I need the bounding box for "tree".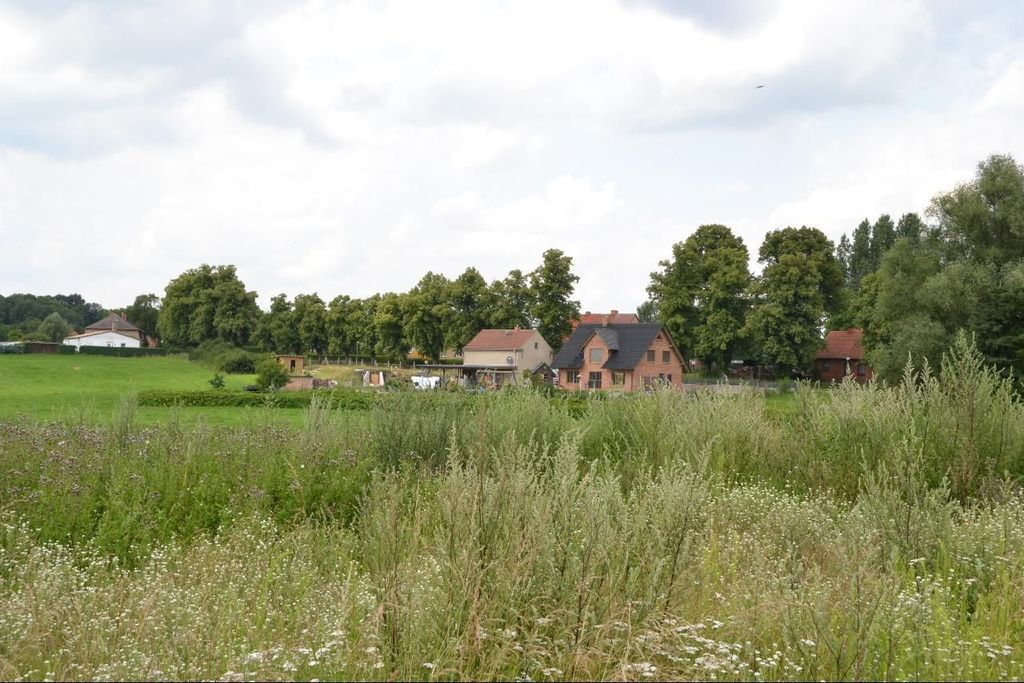
Here it is: <region>633, 218, 756, 381</region>.
